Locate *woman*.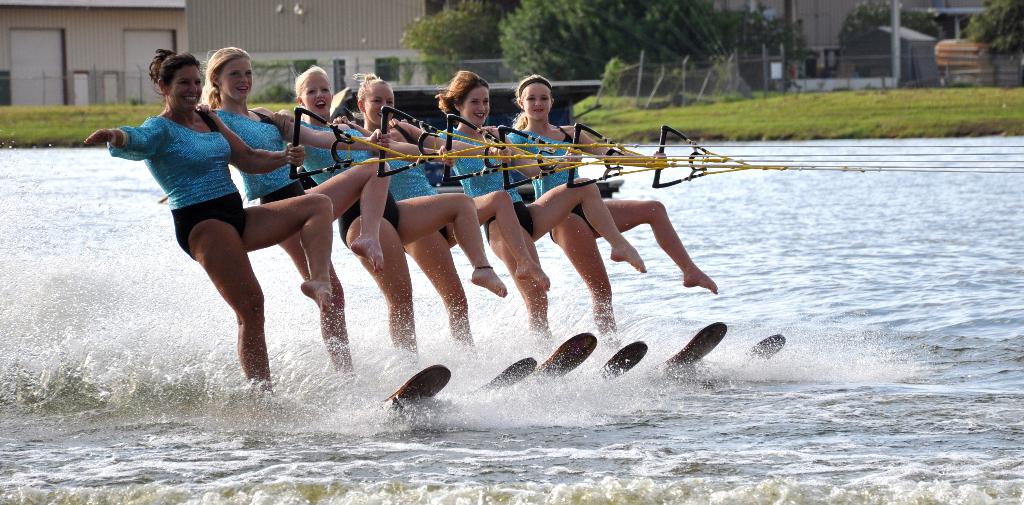
Bounding box: [273, 66, 504, 379].
